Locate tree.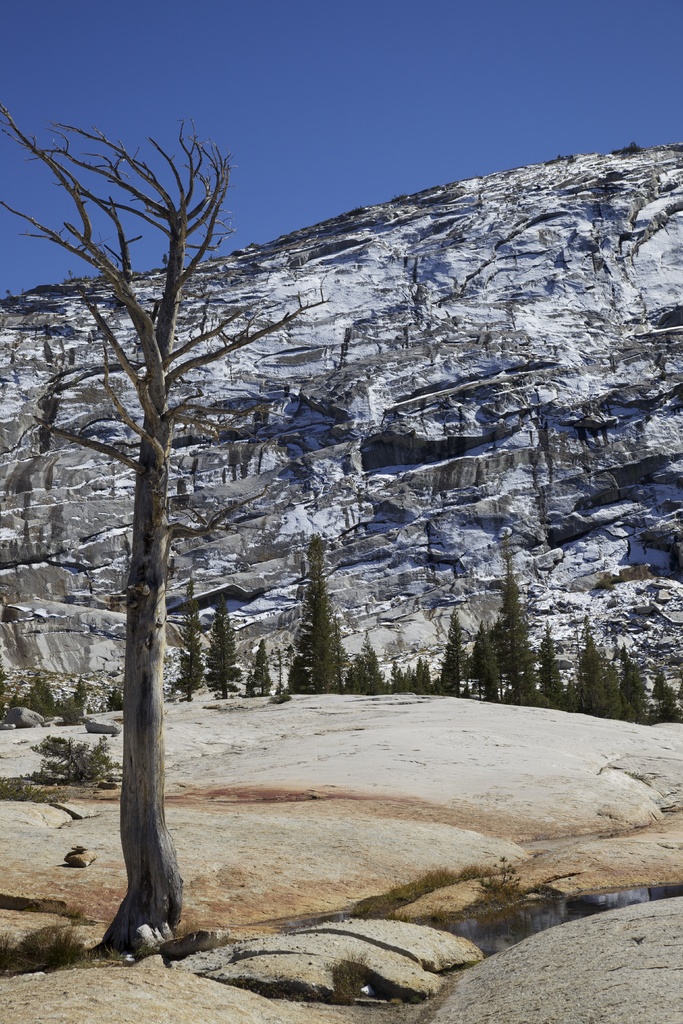
Bounding box: x1=180, y1=601, x2=202, y2=699.
